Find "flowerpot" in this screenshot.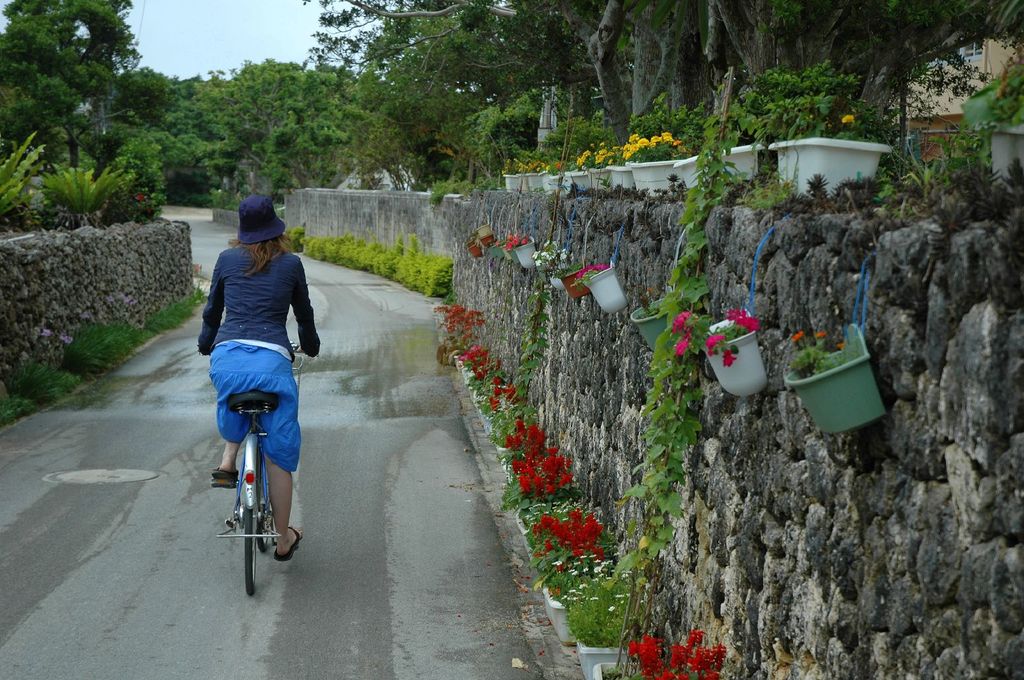
The bounding box for "flowerpot" is [left=976, top=119, right=1023, bottom=189].
